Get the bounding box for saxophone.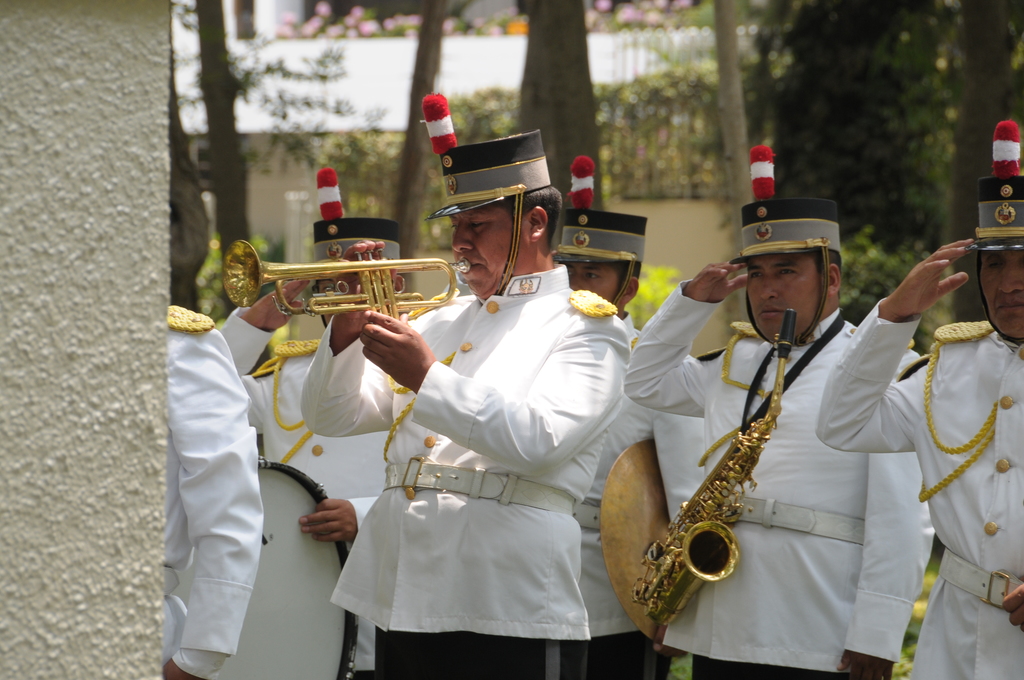
locate(639, 355, 834, 635).
